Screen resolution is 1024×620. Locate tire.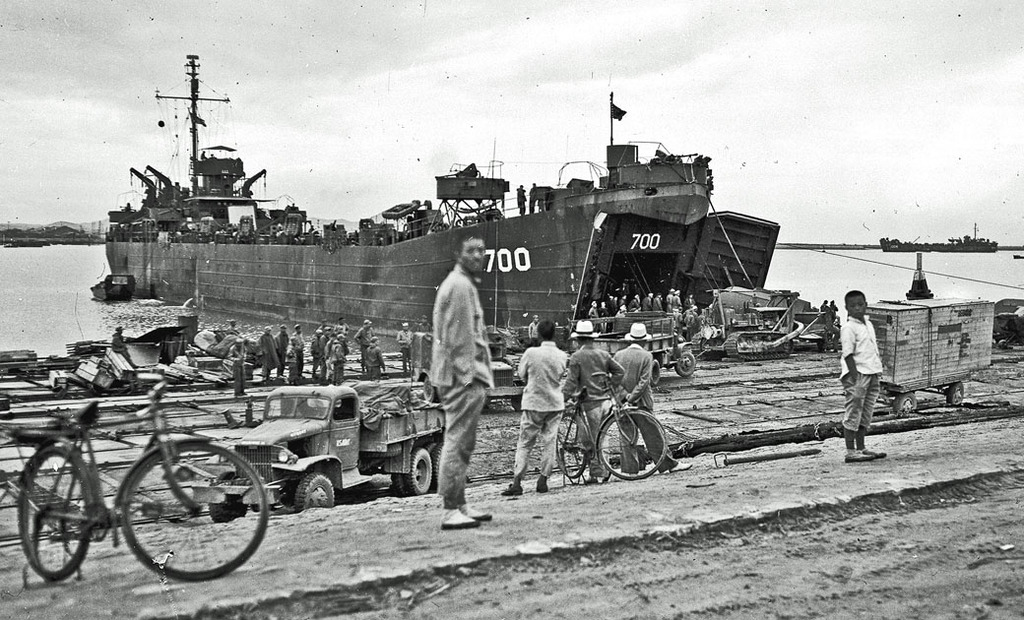
pyautogui.locateOnScreen(553, 415, 588, 477).
